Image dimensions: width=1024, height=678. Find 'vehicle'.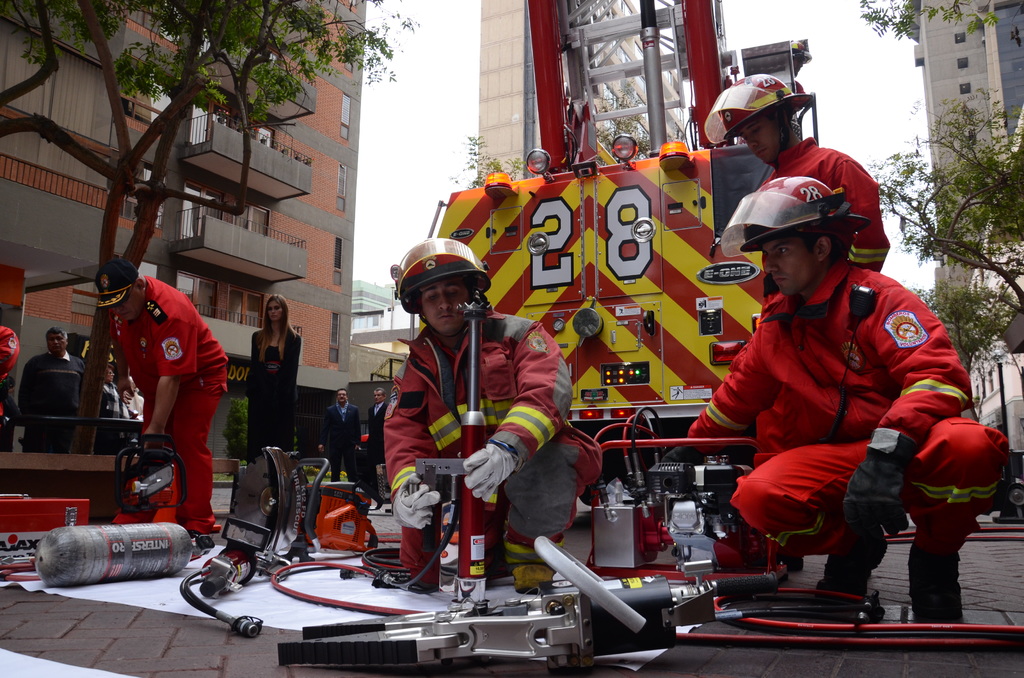
crop(372, 0, 818, 506).
